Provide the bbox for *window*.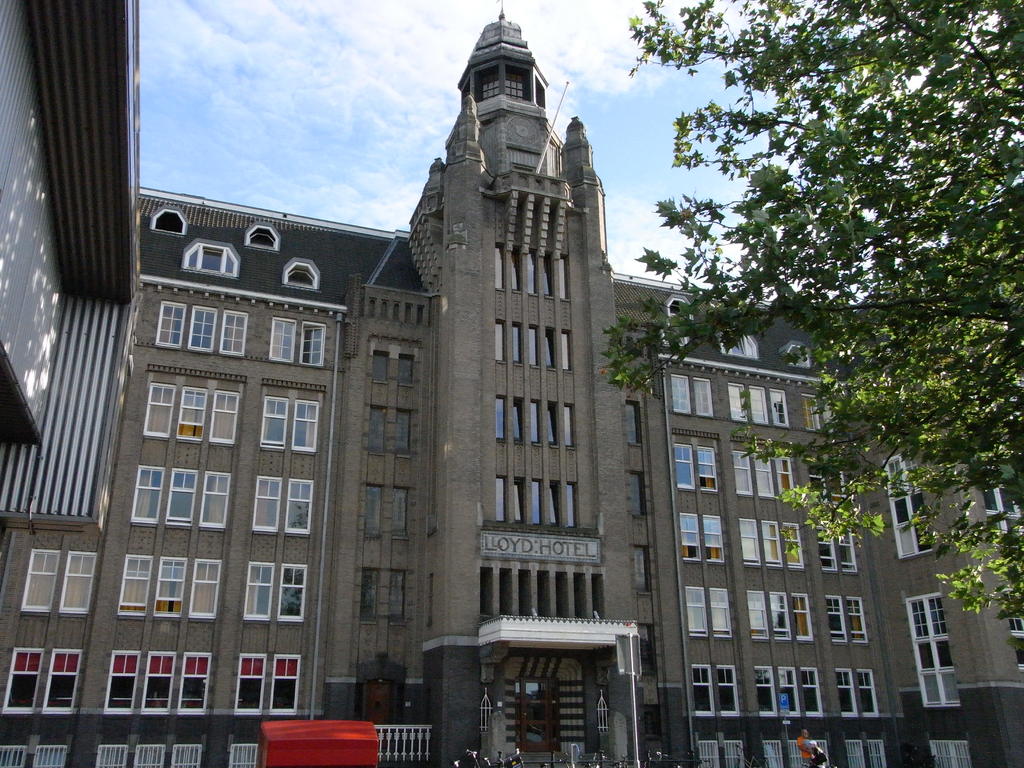
box=[794, 595, 808, 637].
